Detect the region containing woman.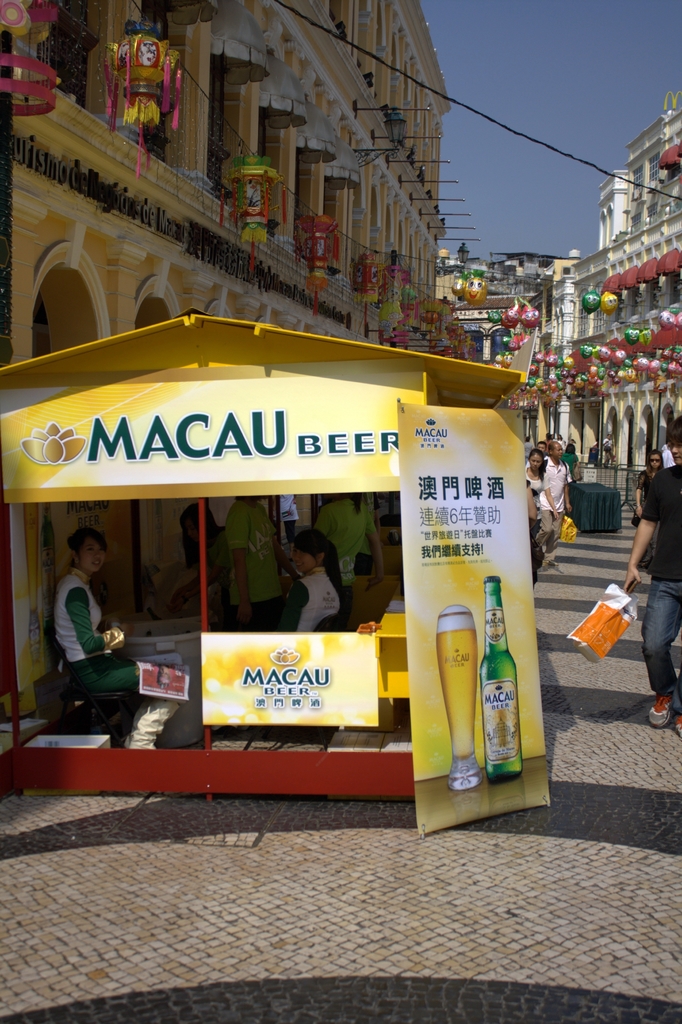
pyautogui.locateOnScreen(268, 529, 340, 636).
